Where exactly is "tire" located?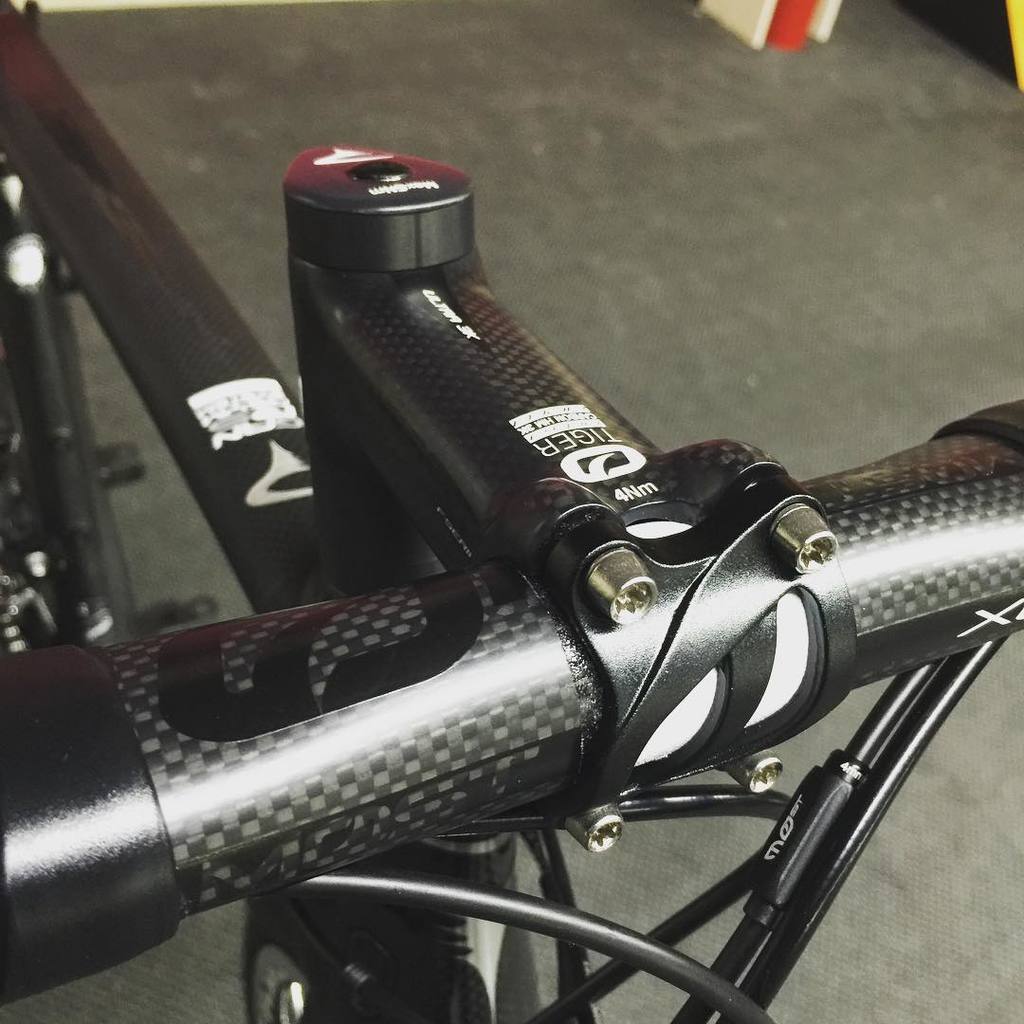
Its bounding box is pyautogui.locateOnScreen(0, 155, 147, 646).
